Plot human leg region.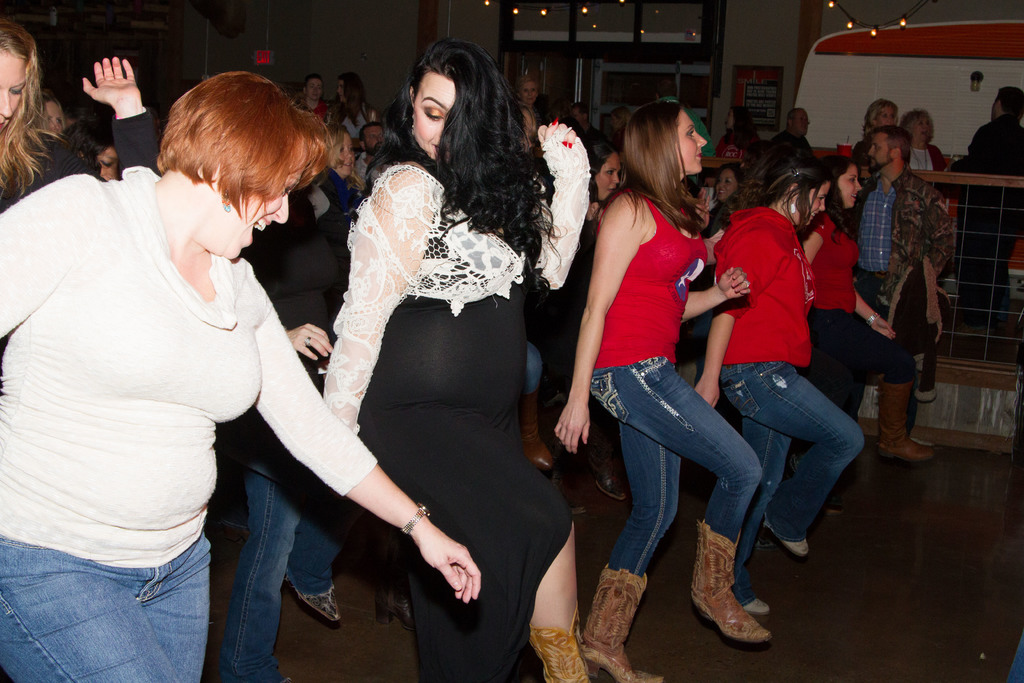
Plotted at 2,531,211,682.
